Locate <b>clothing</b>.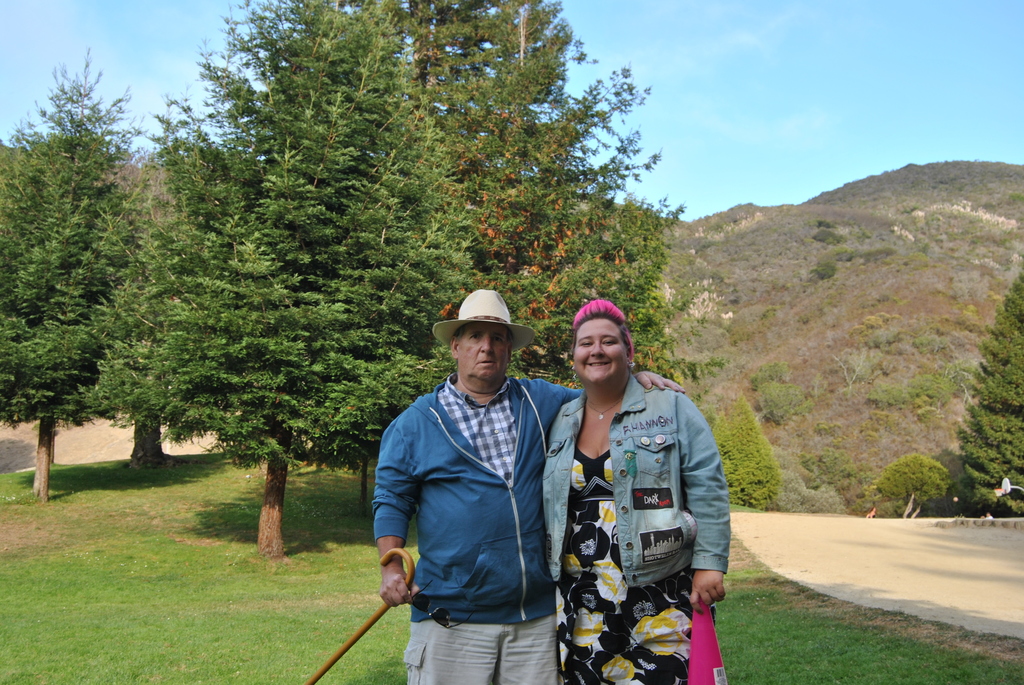
Bounding box: (left=539, top=372, right=729, bottom=684).
